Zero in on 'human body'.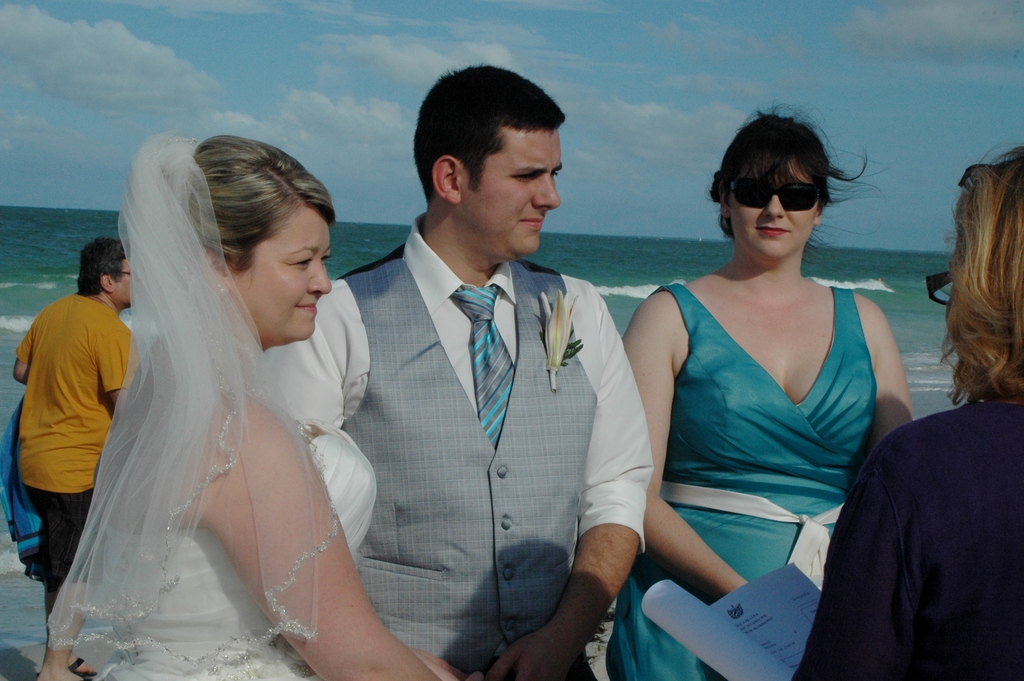
Zeroed in: (x1=47, y1=341, x2=441, y2=680).
